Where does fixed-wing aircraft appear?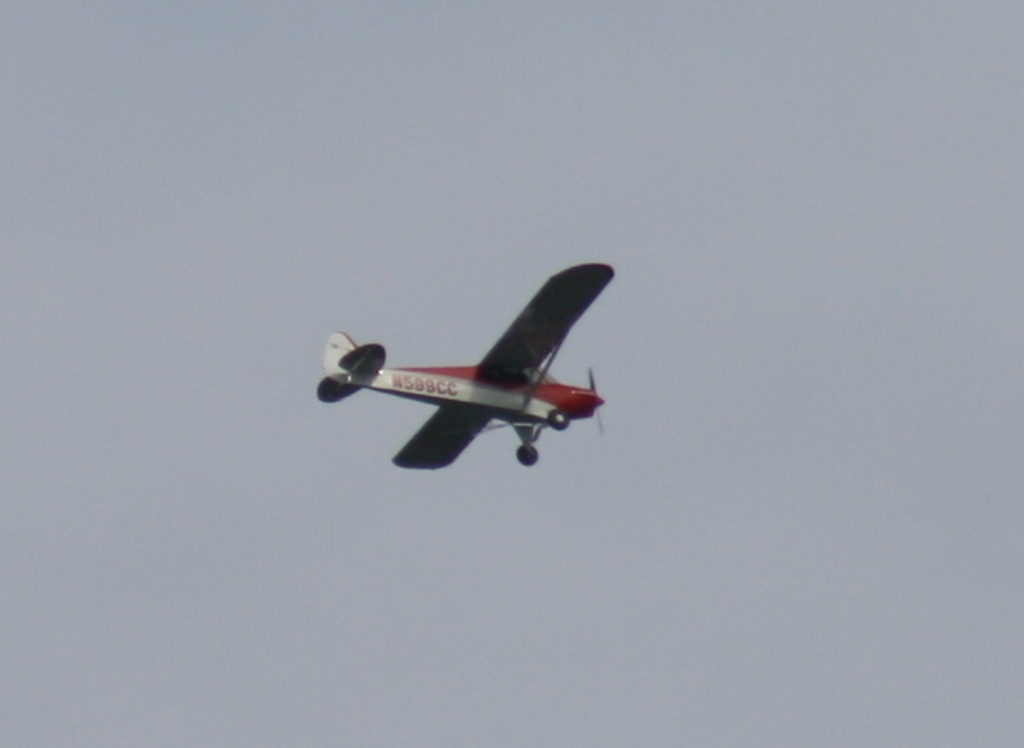
Appears at (313, 261, 609, 471).
